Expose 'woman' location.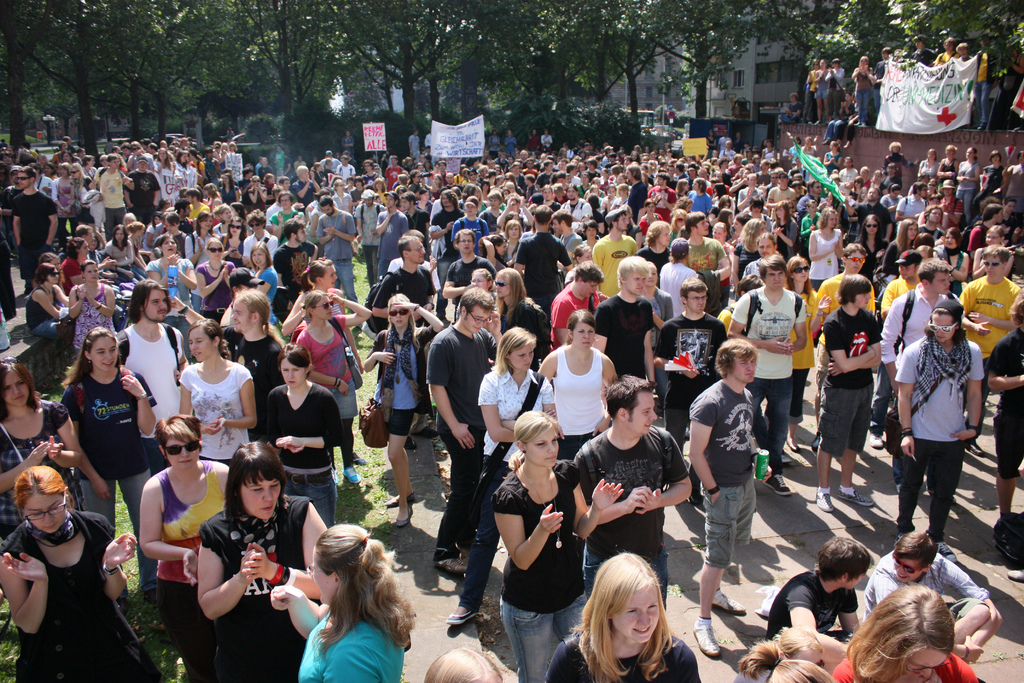
Exposed at left=195, top=239, right=235, bottom=327.
